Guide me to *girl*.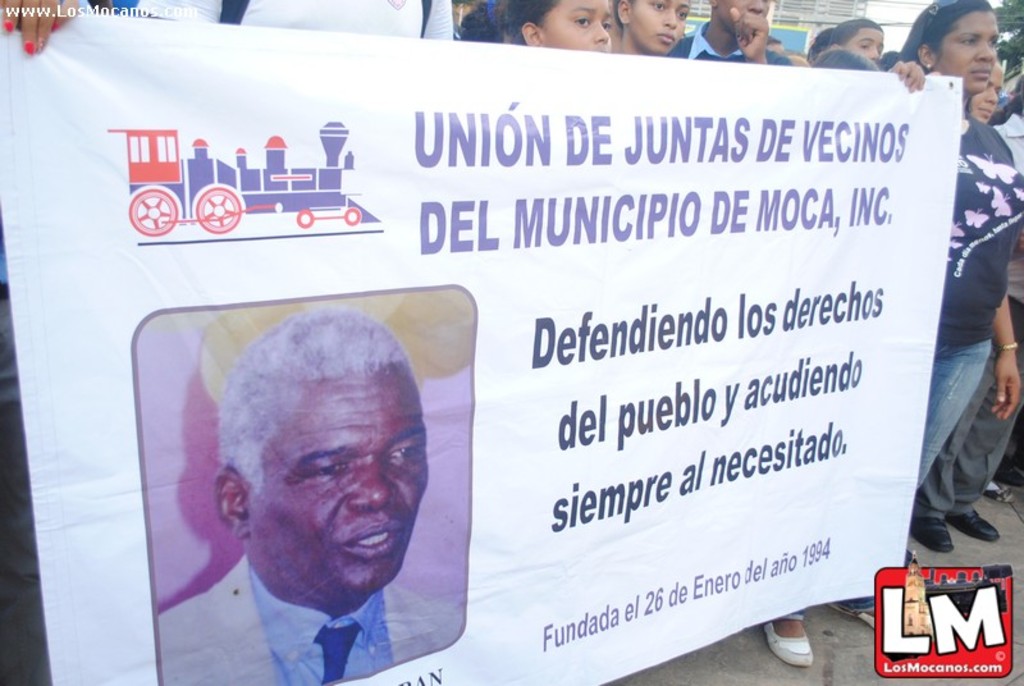
Guidance: [left=453, top=0, right=613, bottom=54].
